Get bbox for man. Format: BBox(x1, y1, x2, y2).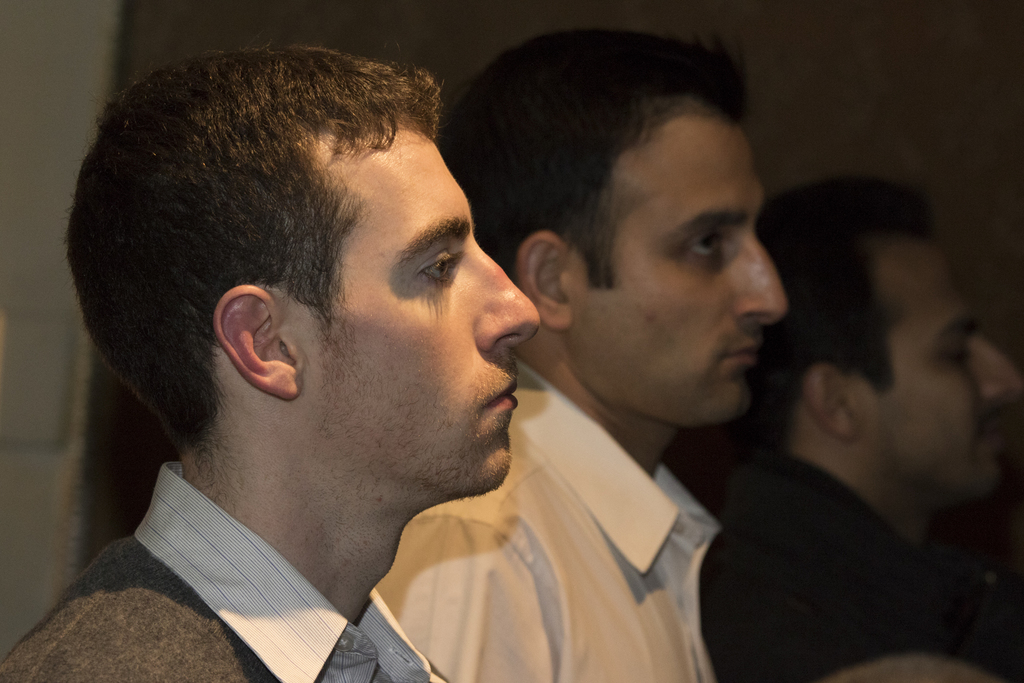
BBox(375, 355, 727, 682).
